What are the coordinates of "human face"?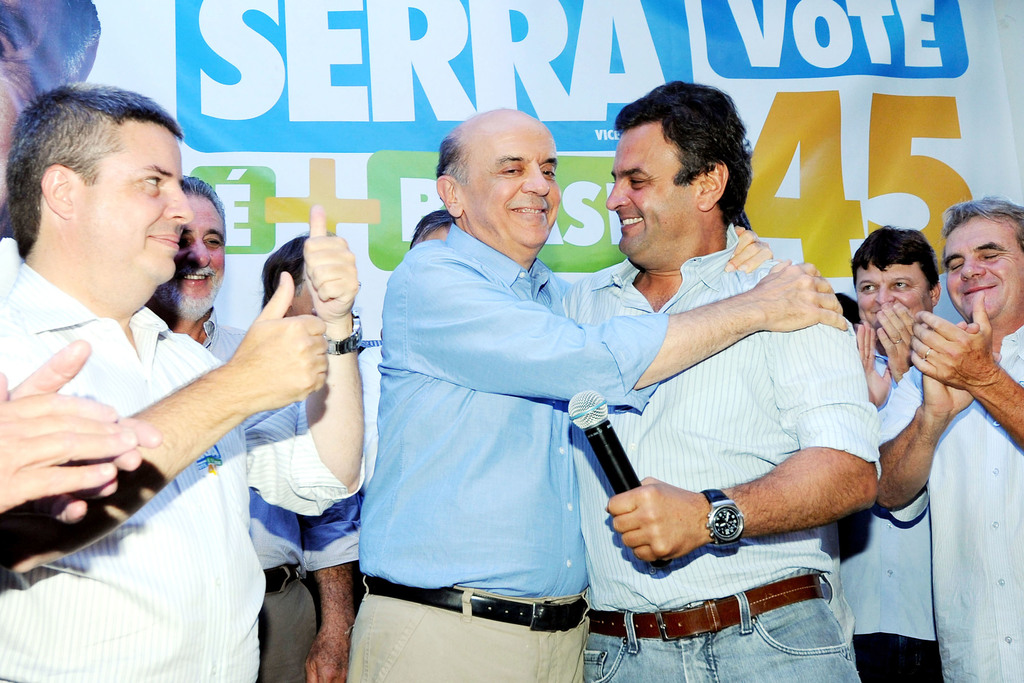
163,191,225,313.
